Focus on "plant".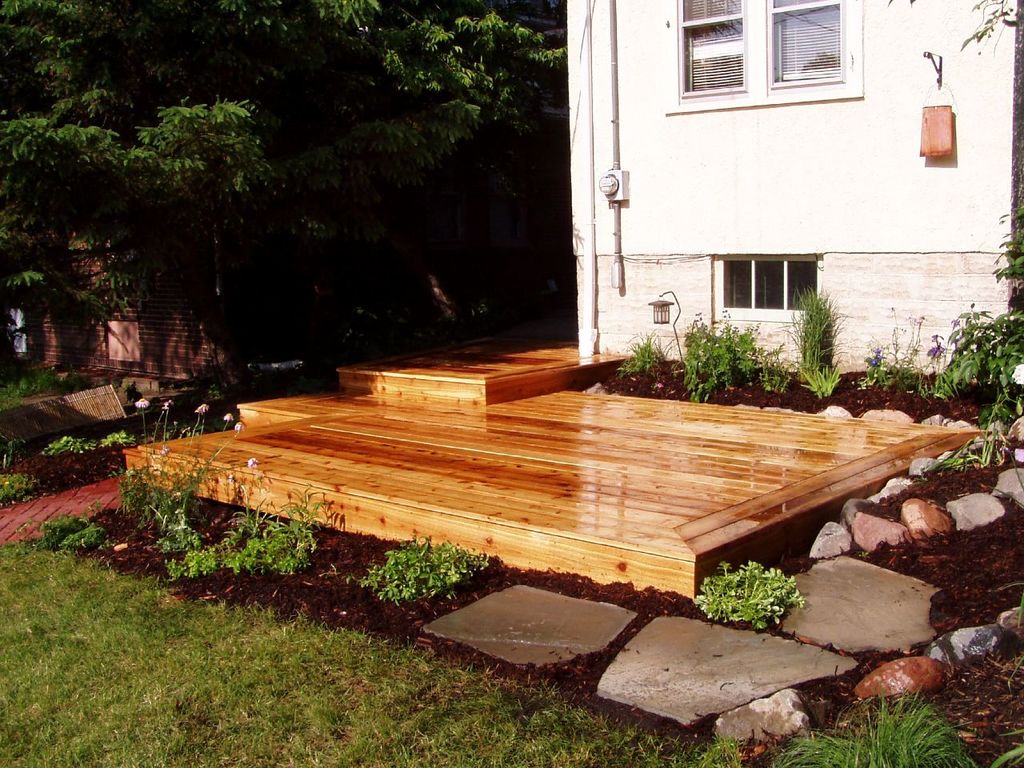
Focused at select_region(0, 362, 72, 404).
